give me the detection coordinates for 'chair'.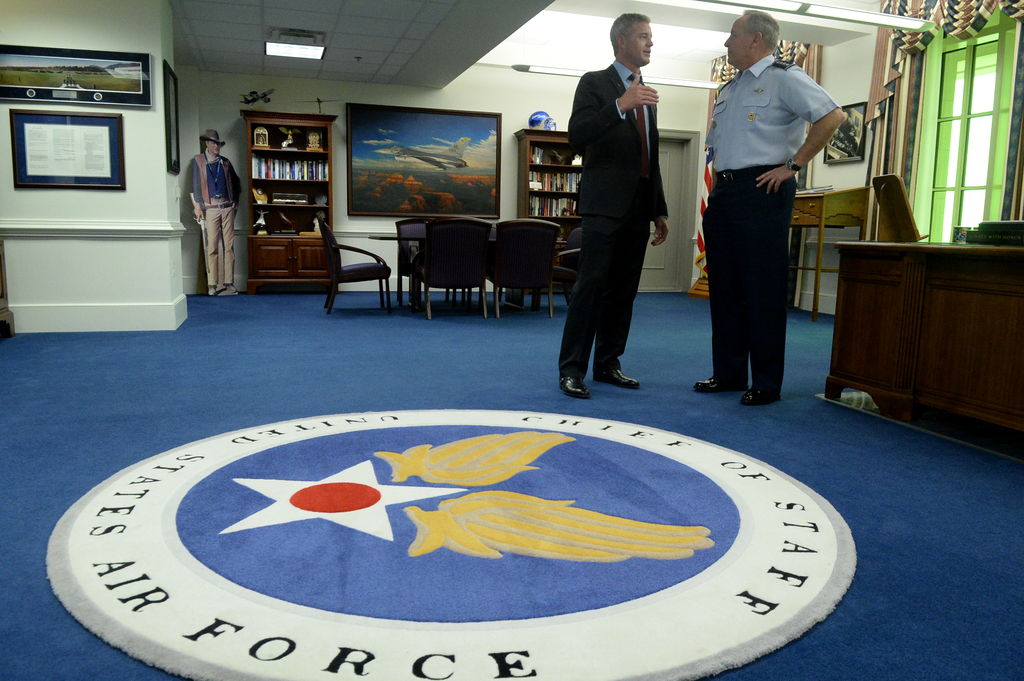
x1=409 y1=214 x2=494 y2=317.
